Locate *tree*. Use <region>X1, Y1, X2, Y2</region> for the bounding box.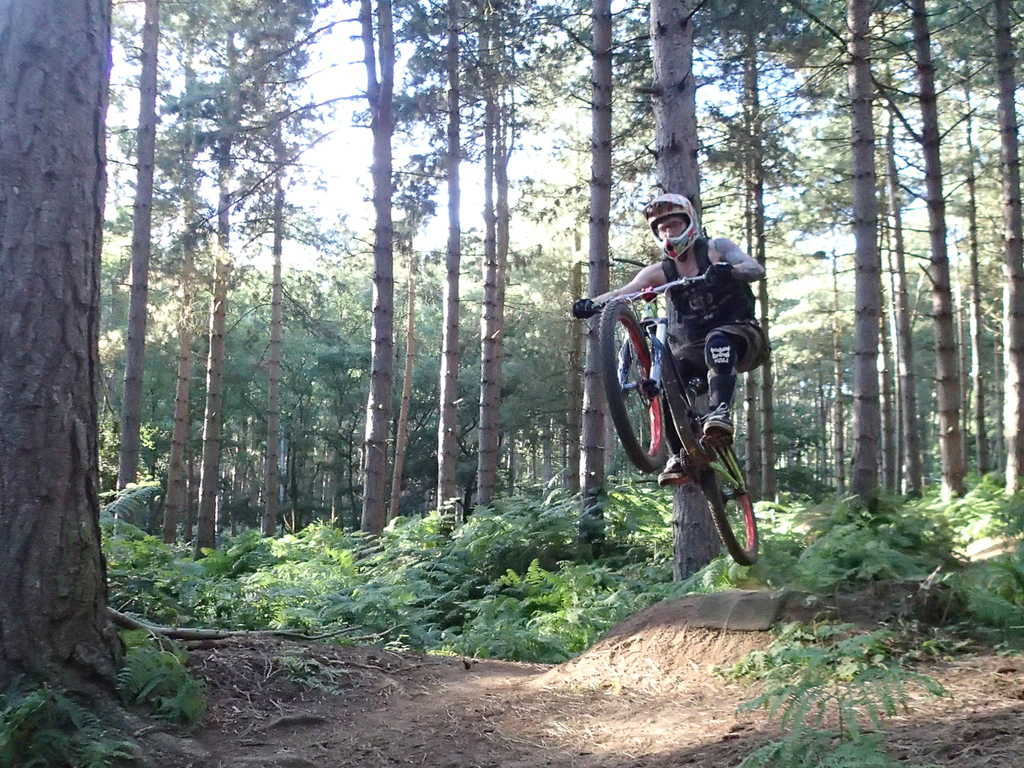
<region>414, 0, 478, 526</region>.
